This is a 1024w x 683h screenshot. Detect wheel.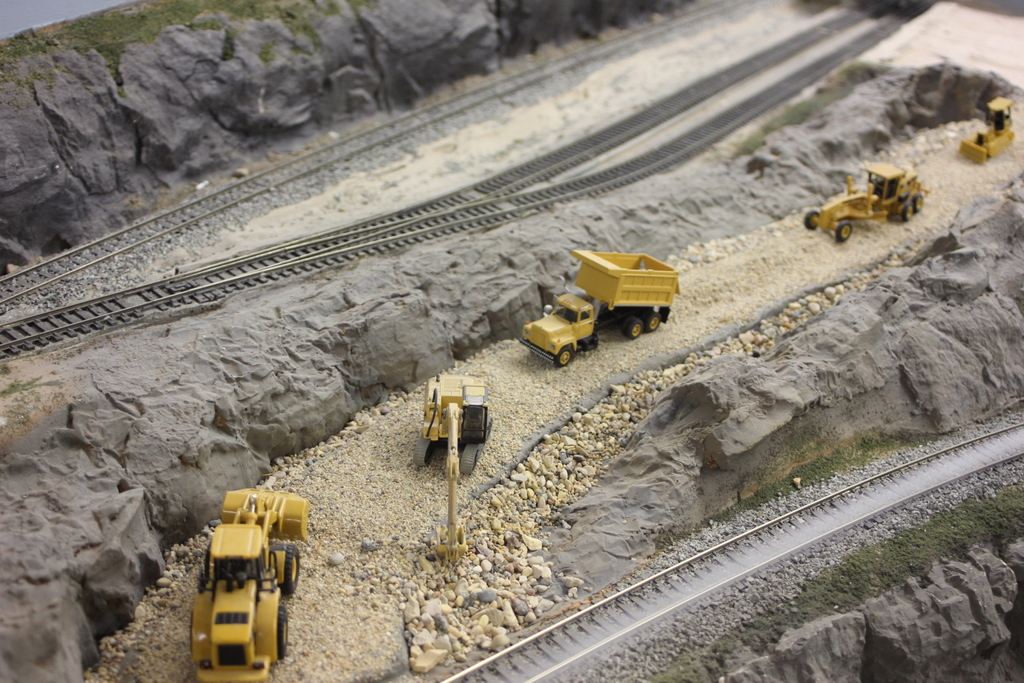
[left=647, top=311, right=661, bottom=332].
